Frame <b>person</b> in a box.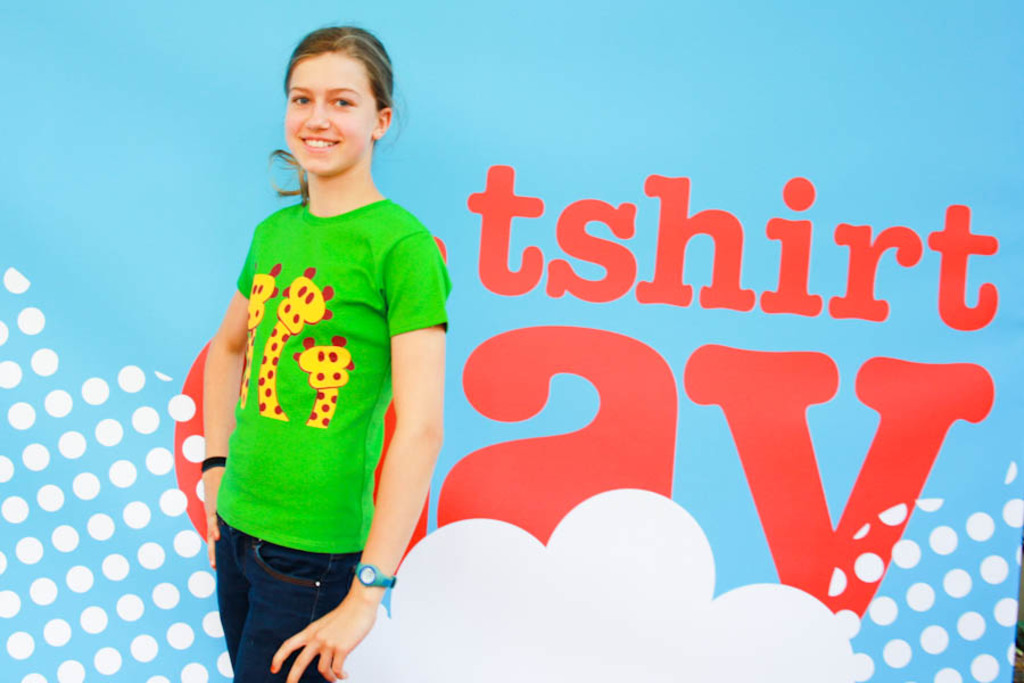
180,26,470,682.
